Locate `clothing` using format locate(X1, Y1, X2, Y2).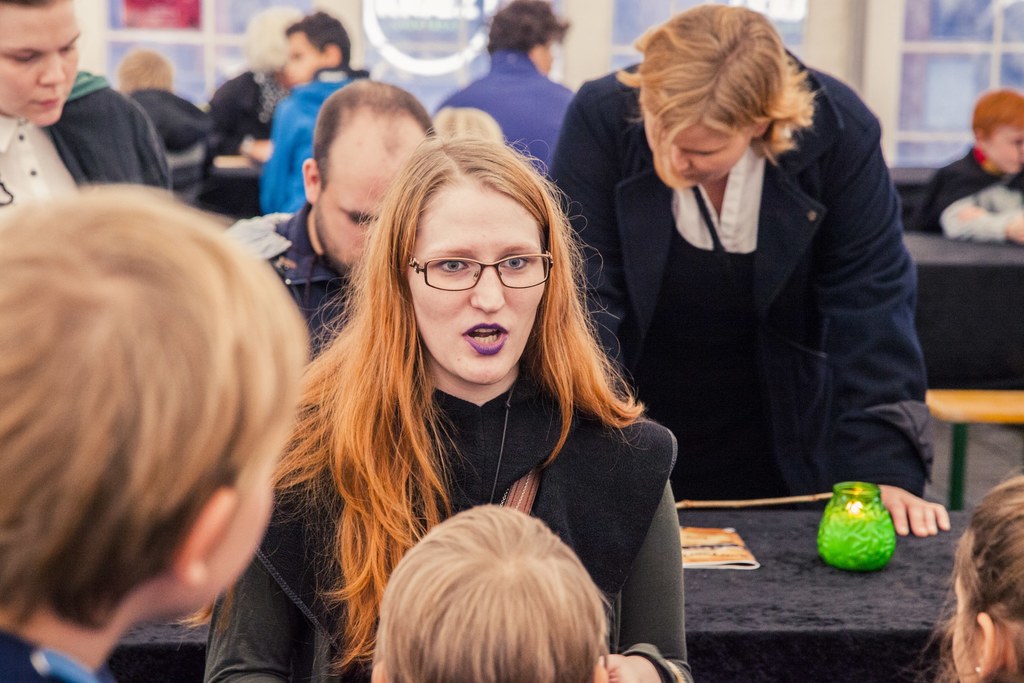
locate(0, 624, 119, 682).
